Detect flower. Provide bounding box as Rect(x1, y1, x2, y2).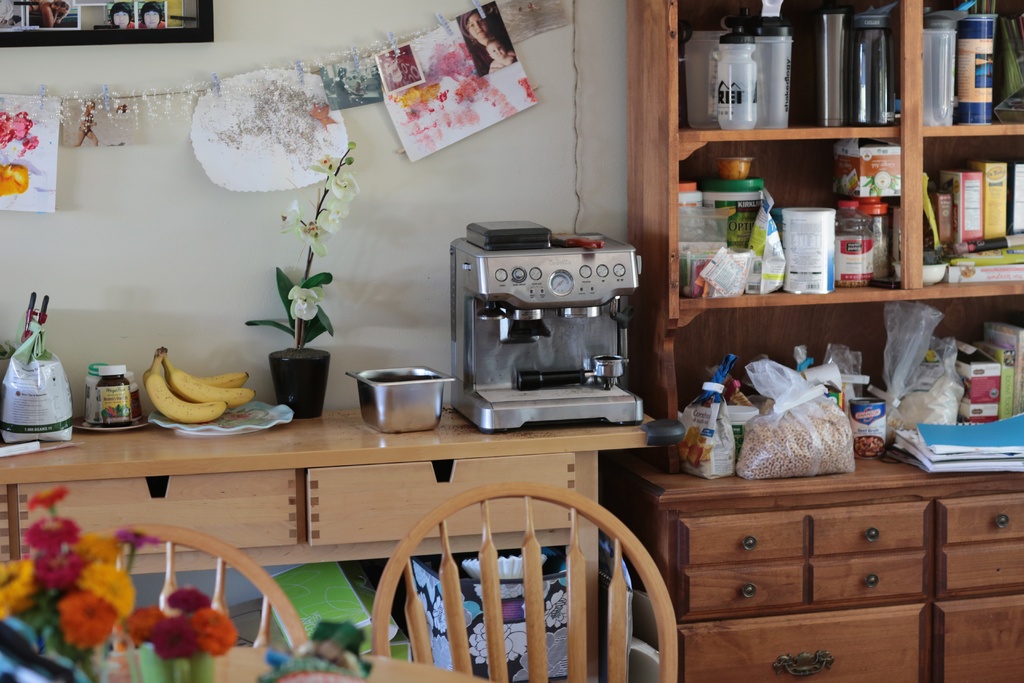
Rect(62, 590, 122, 646).
